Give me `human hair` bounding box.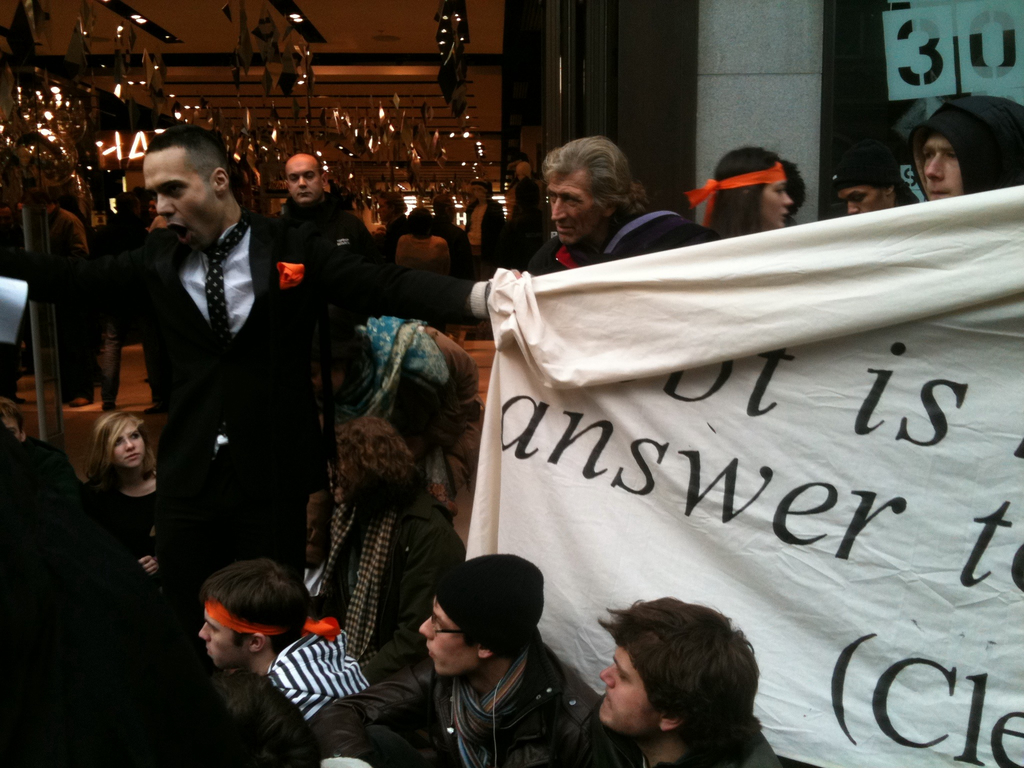
(x1=327, y1=419, x2=429, y2=511).
